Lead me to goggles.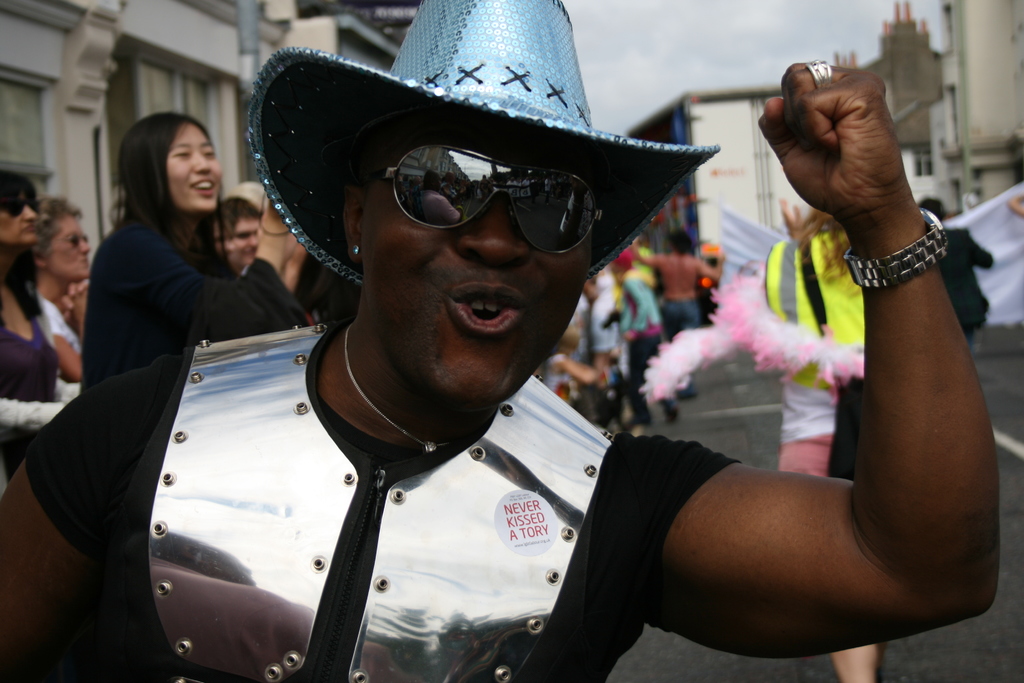
Lead to [left=355, top=143, right=603, bottom=258].
